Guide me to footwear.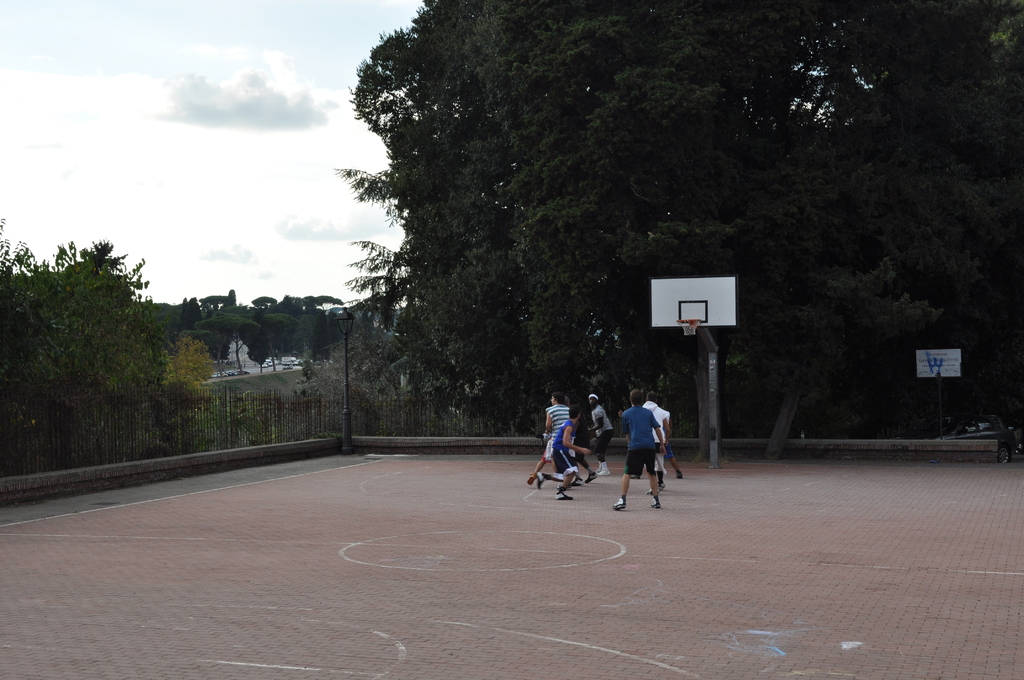
Guidance: 533/471/546/490.
